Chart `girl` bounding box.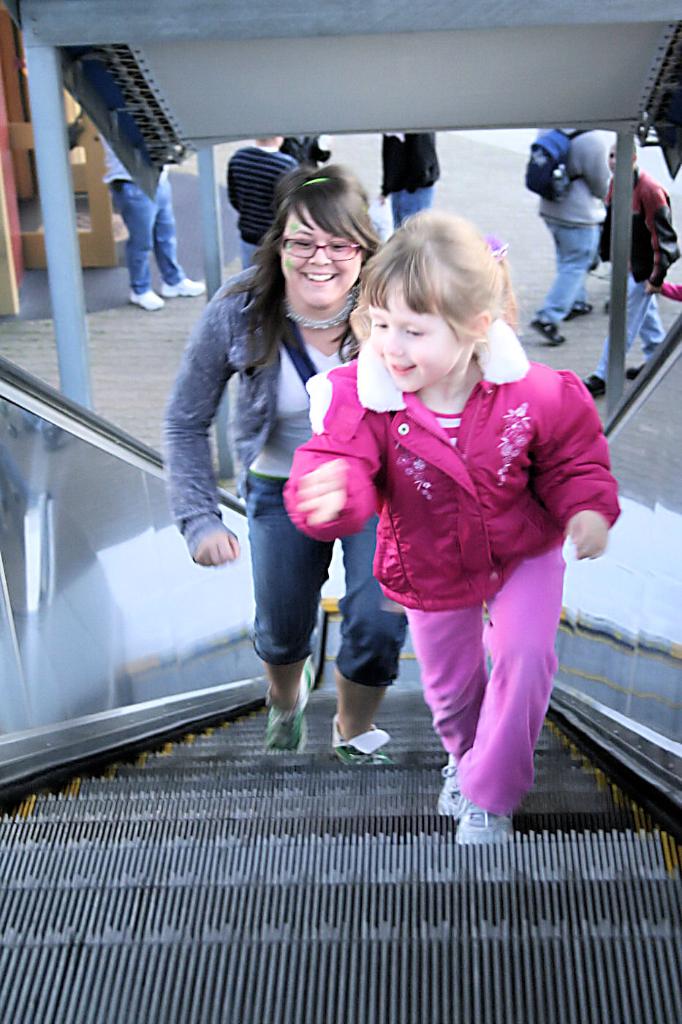
Charted: box(282, 208, 624, 843).
